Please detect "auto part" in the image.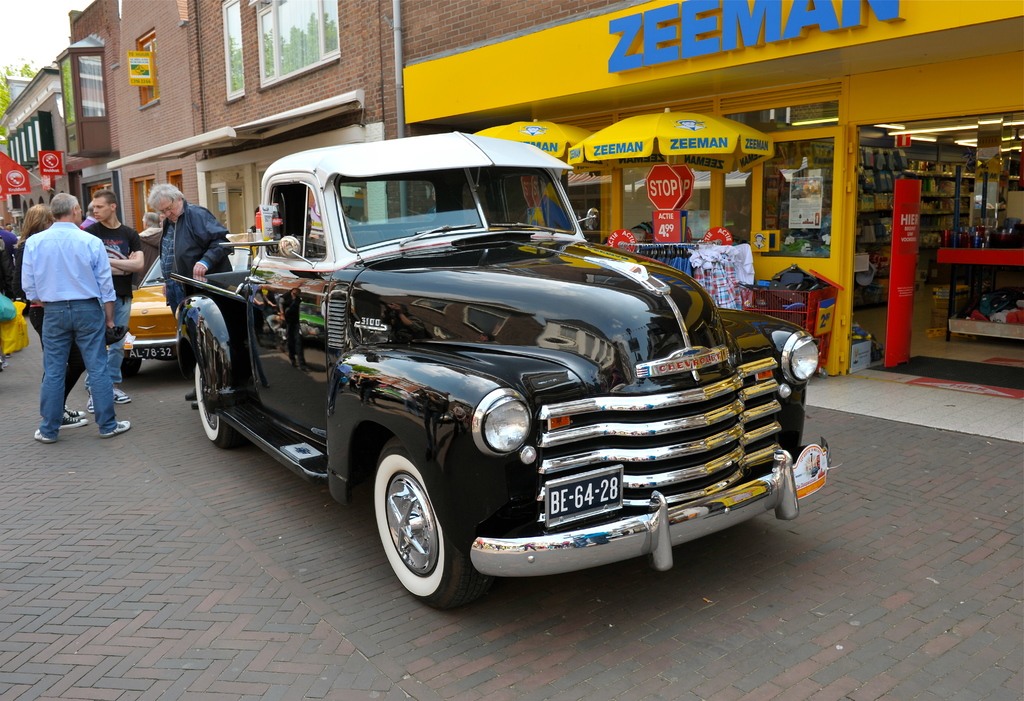
box(324, 161, 586, 266).
